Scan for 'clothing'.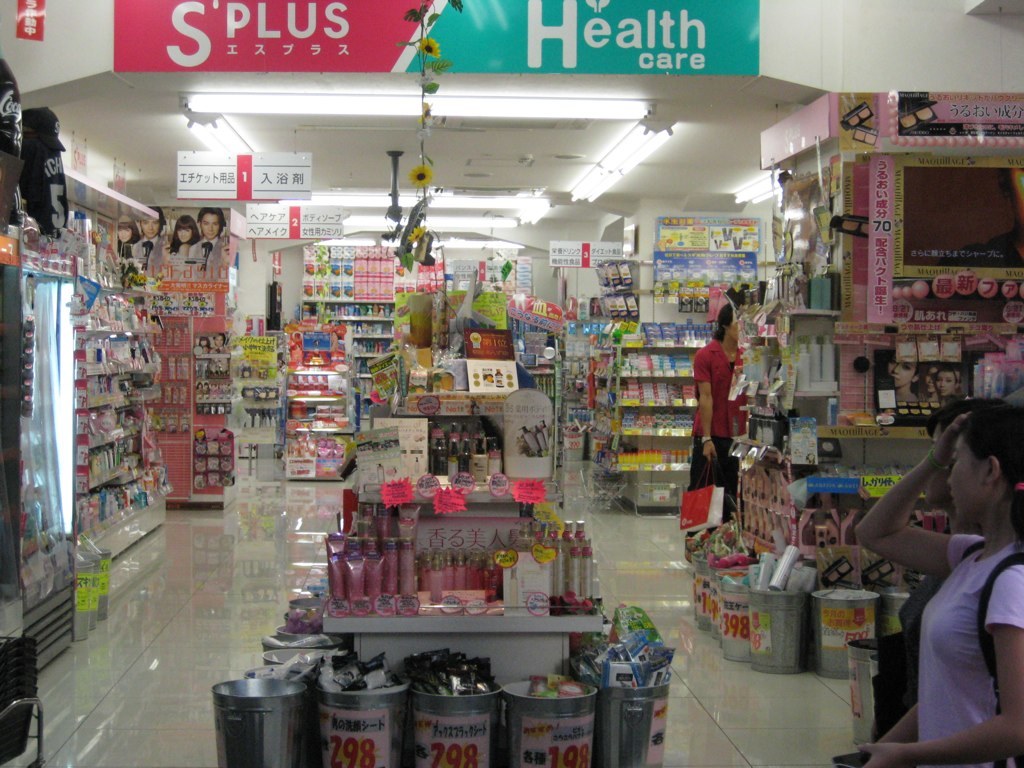
Scan result: 688,335,747,536.
